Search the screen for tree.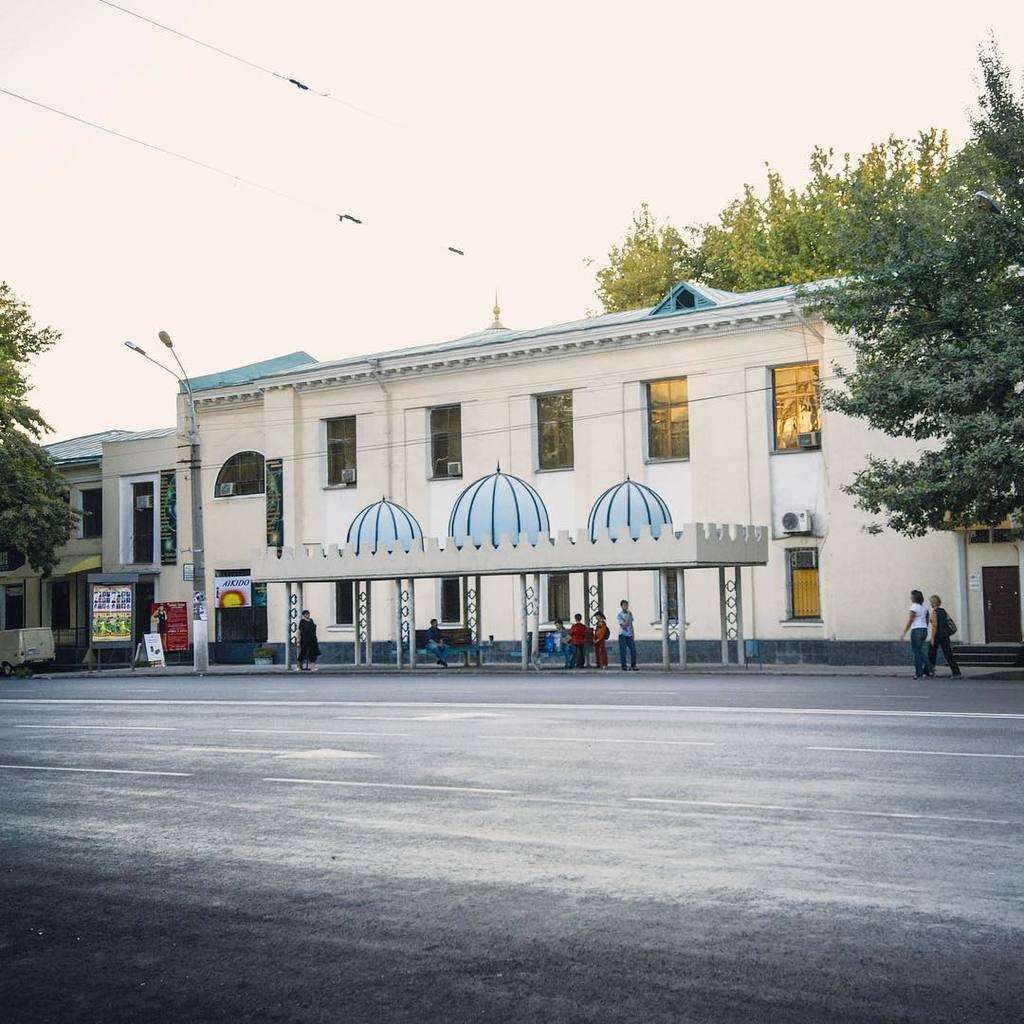
Found at [left=593, top=150, right=928, bottom=281].
